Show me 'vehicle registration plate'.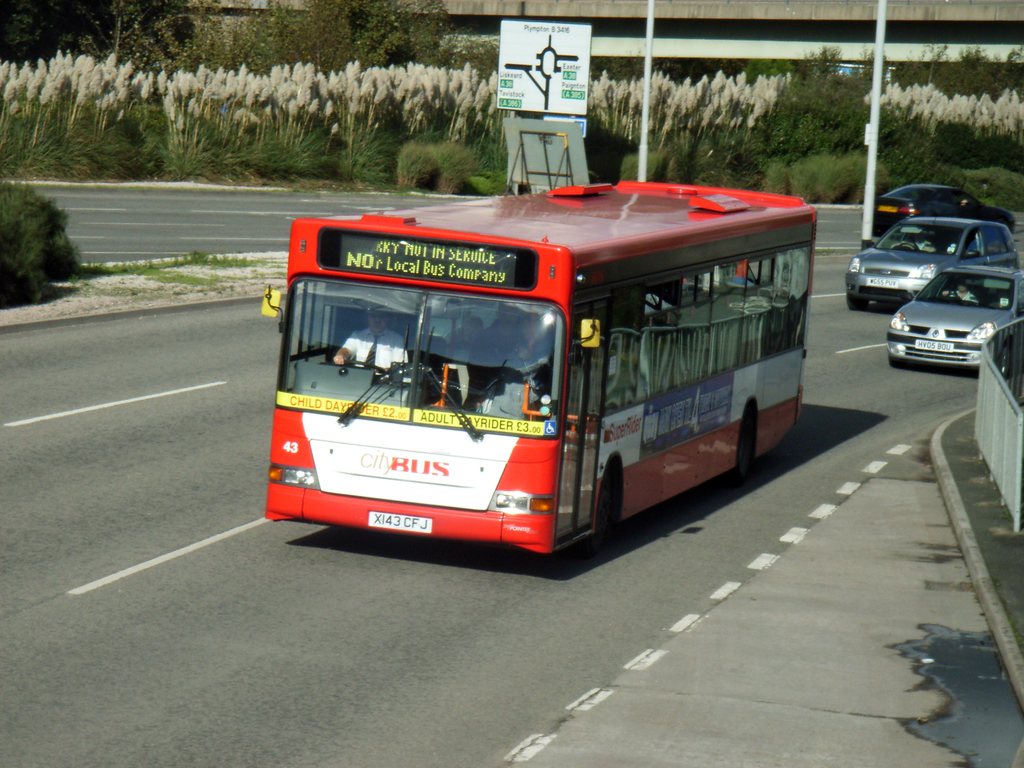
'vehicle registration plate' is here: <region>915, 341, 952, 351</region>.
